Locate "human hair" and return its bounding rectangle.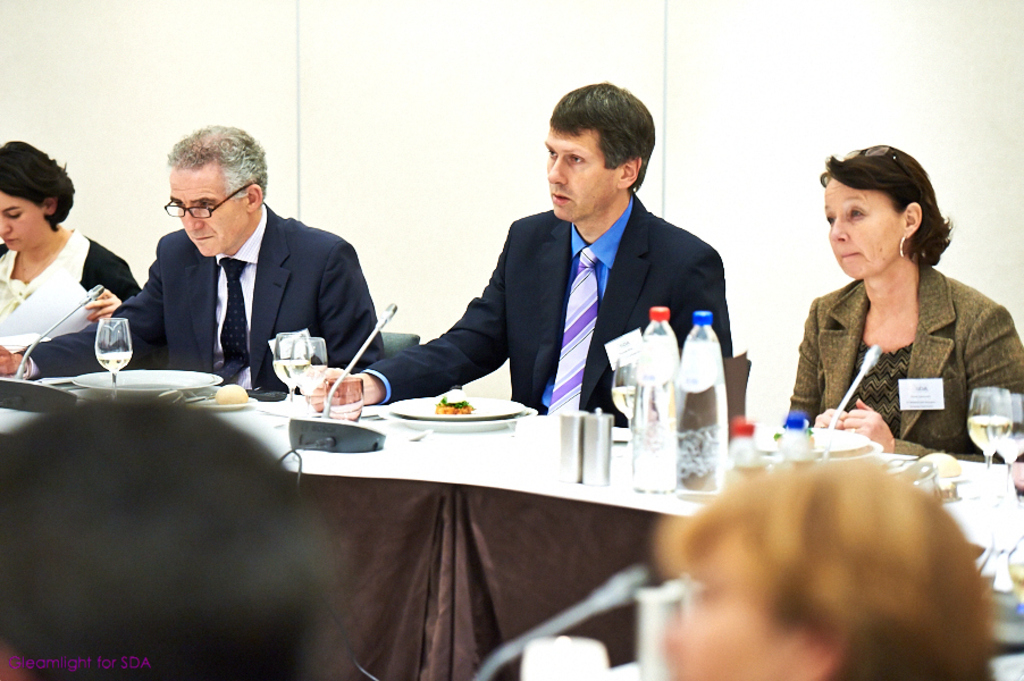
Rect(6, 392, 354, 680).
